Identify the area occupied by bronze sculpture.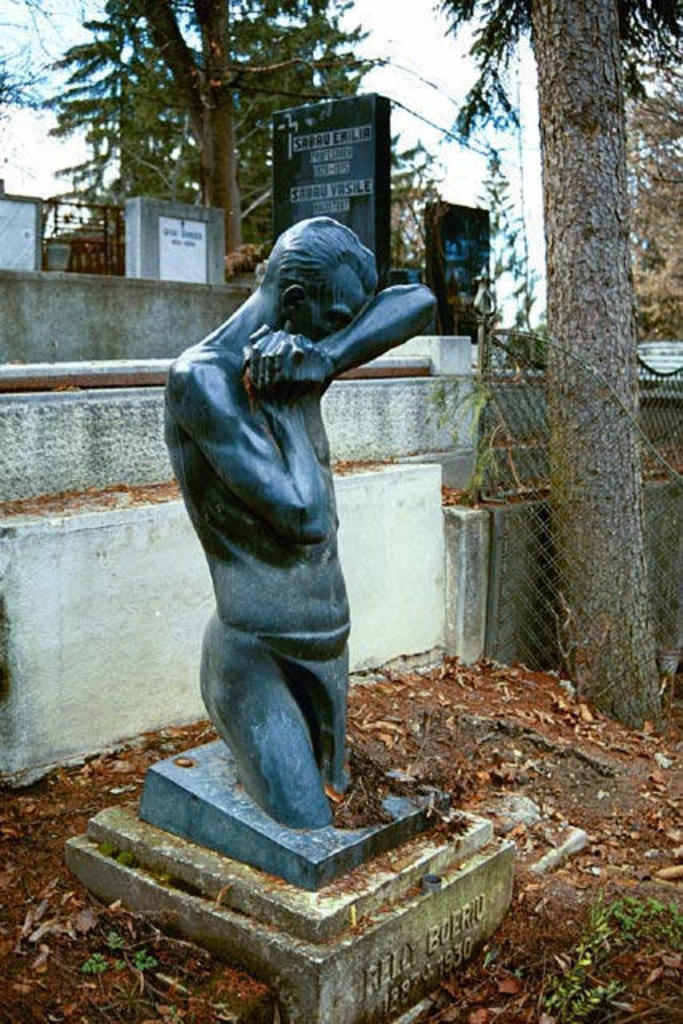
Area: 146, 194, 437, 835.
